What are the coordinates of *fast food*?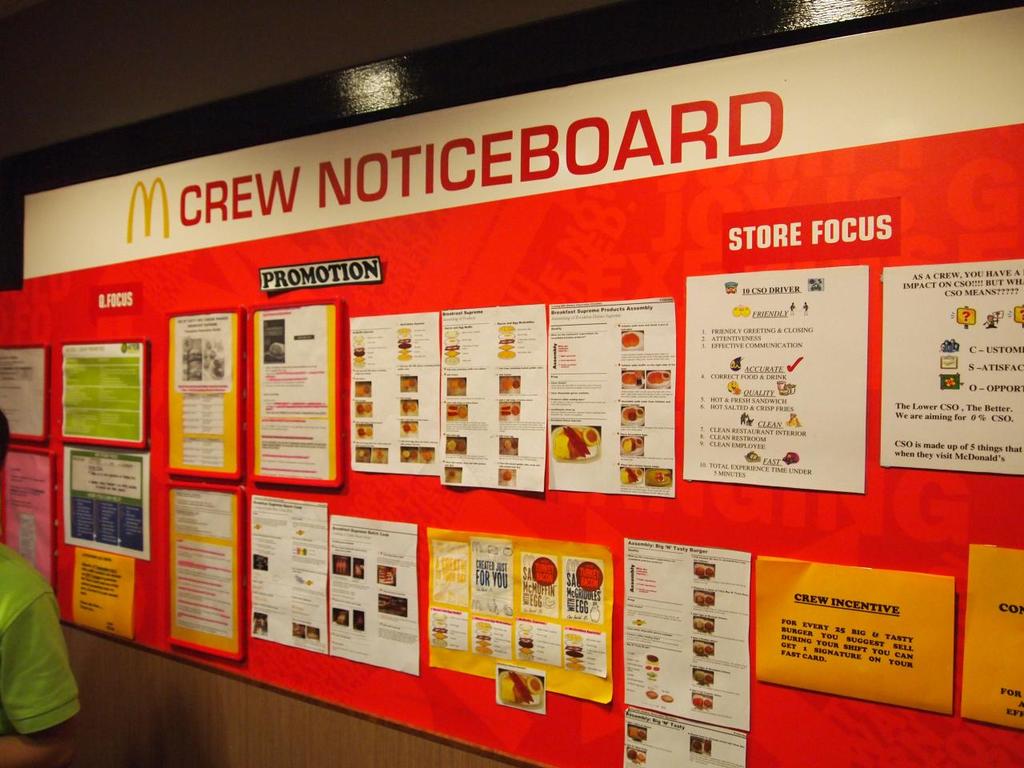
(x1=497, y1=439, x2=519, y2=455).
